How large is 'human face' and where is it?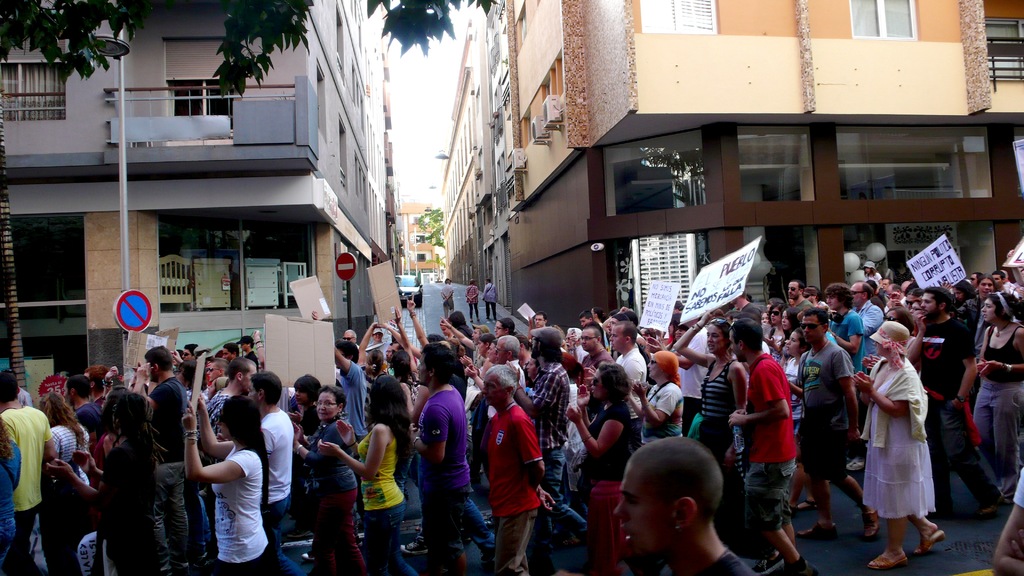
Bounding box: crop(441, 323, 449, 333).
